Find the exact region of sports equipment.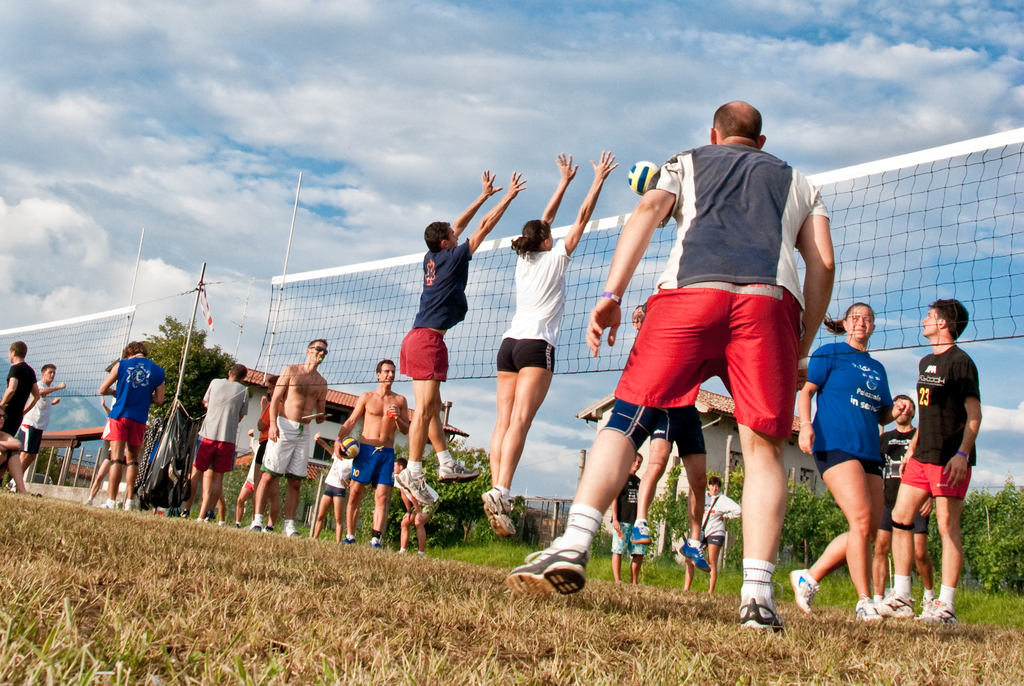
Exact region: [left=623, top=160, right=658, bottom=197].
